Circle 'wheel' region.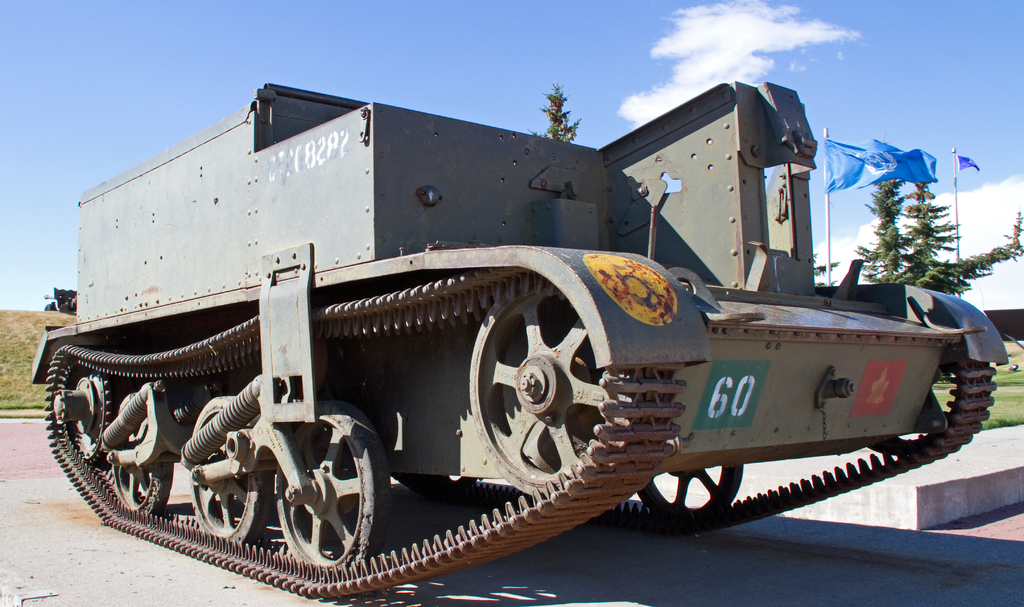
Region: (872, 330, 975, 450).
